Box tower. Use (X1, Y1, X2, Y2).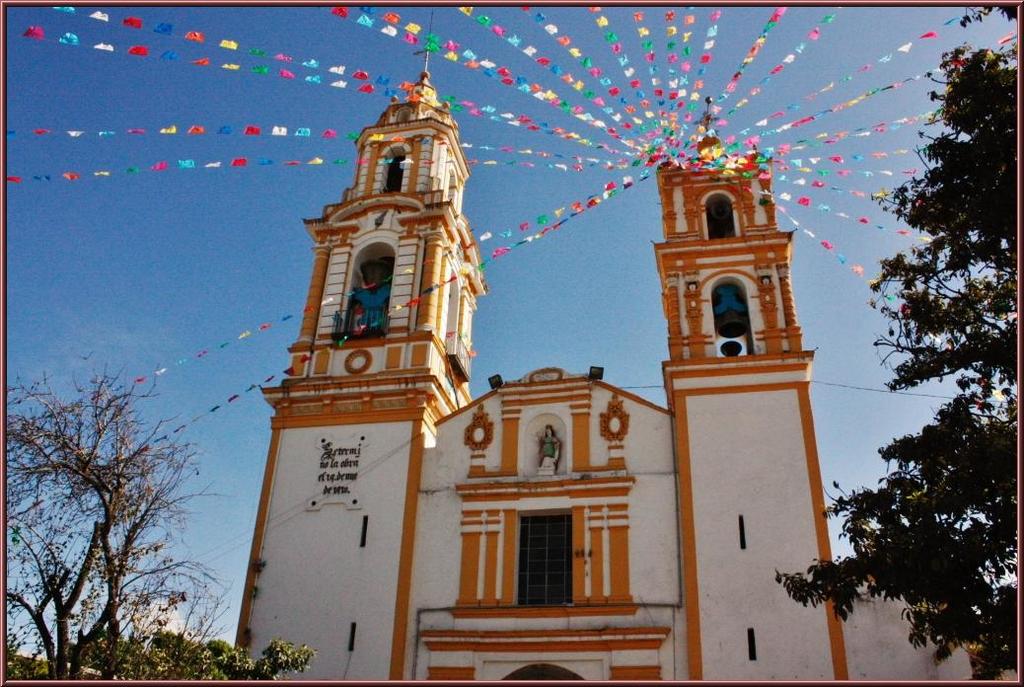
(236, 17, 493, 546).
